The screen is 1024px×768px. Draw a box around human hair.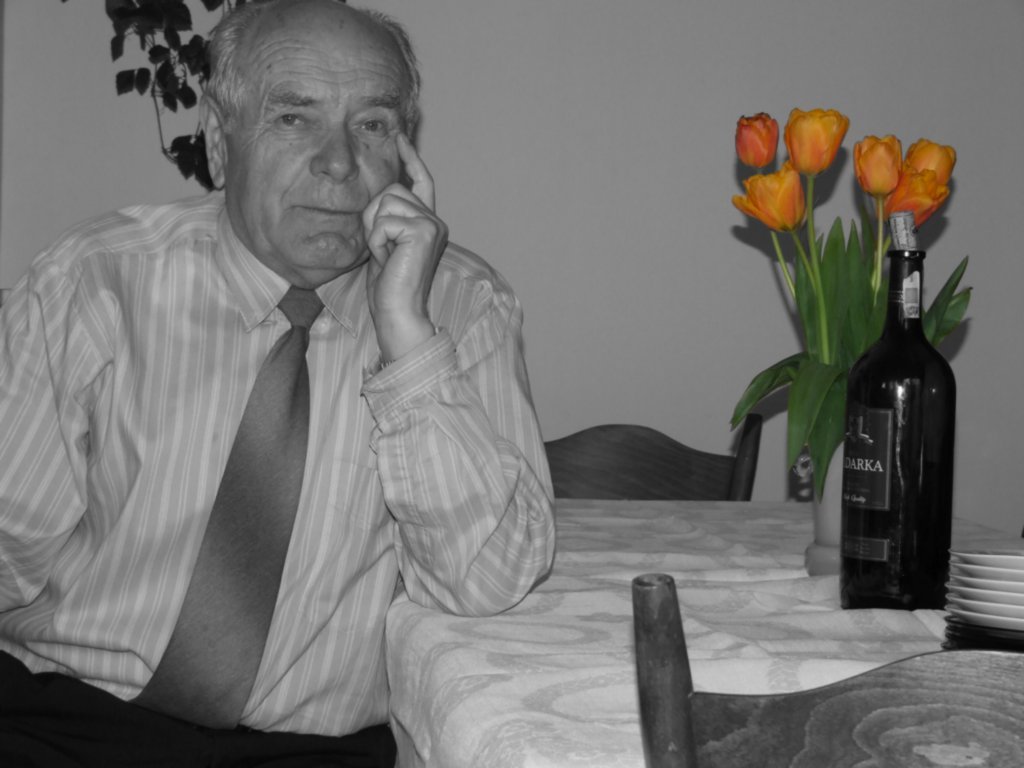
206, 0, 421, 137.
